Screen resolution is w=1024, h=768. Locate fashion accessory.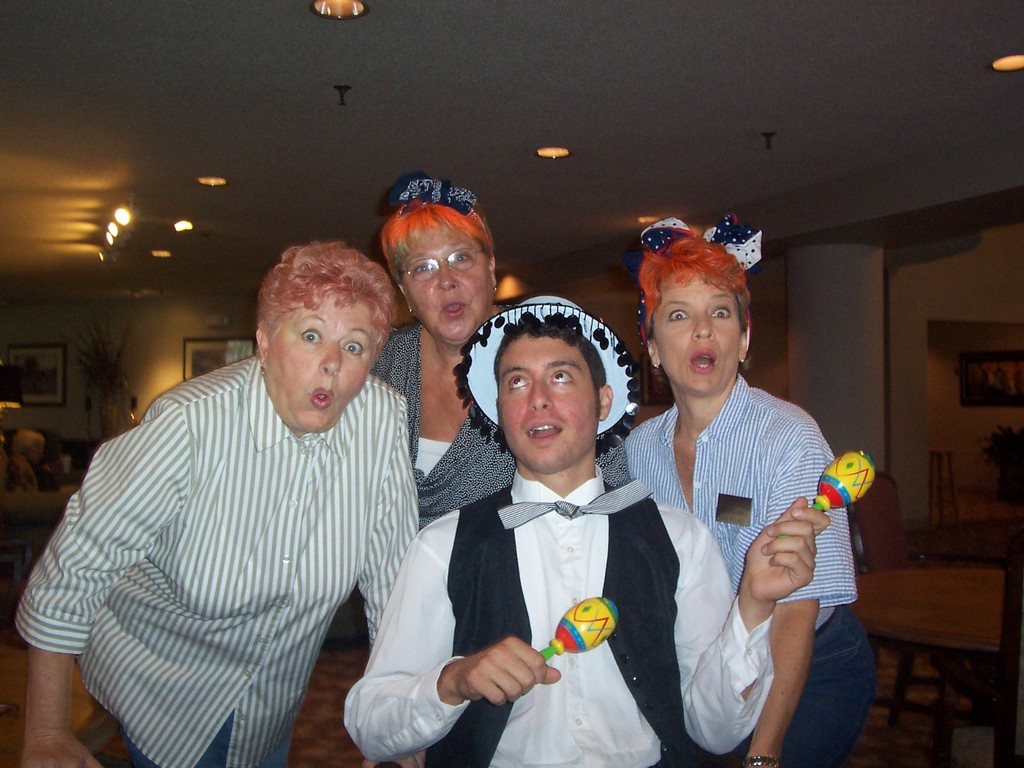
bbox(397, 173, 479, 217).
